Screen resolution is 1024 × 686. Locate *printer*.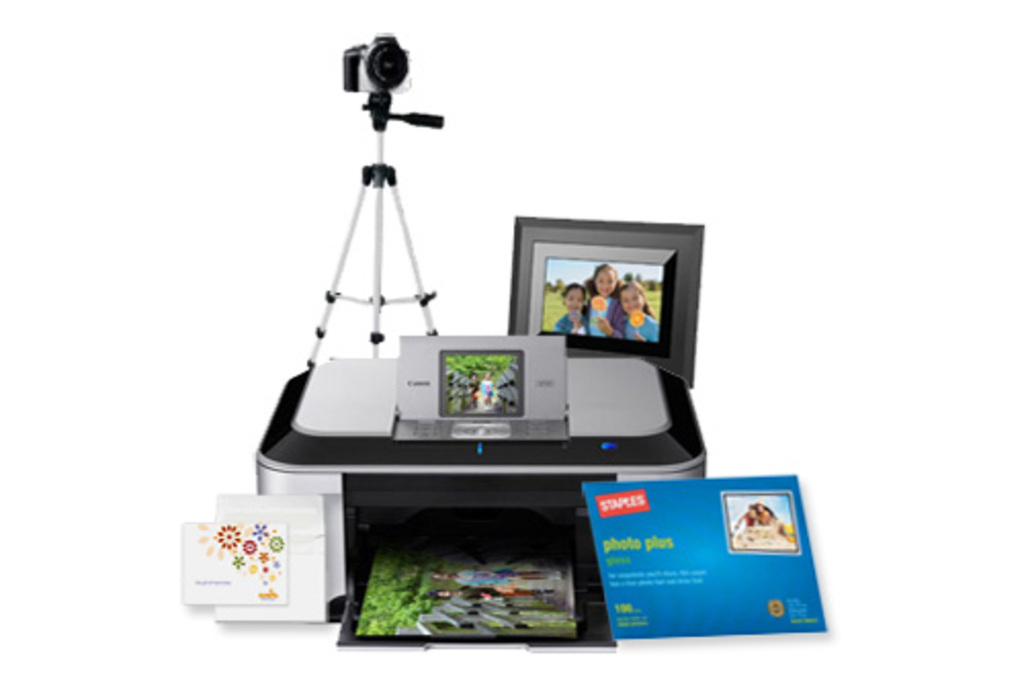
252,334,705,659.
